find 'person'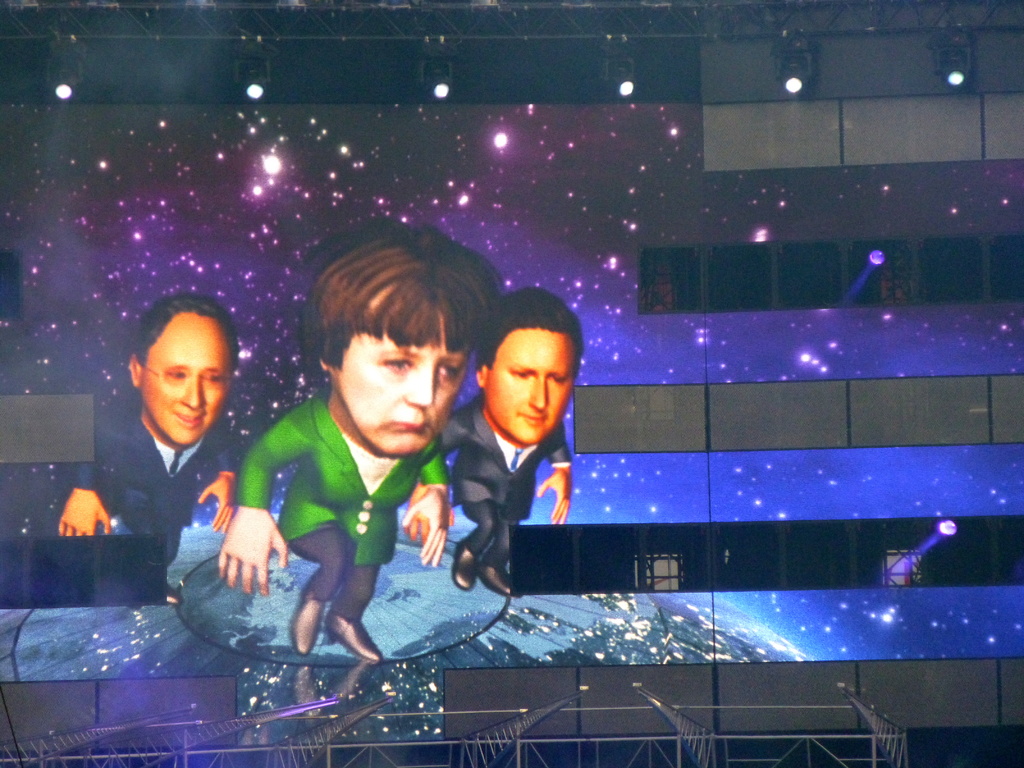
56:294:240:607
